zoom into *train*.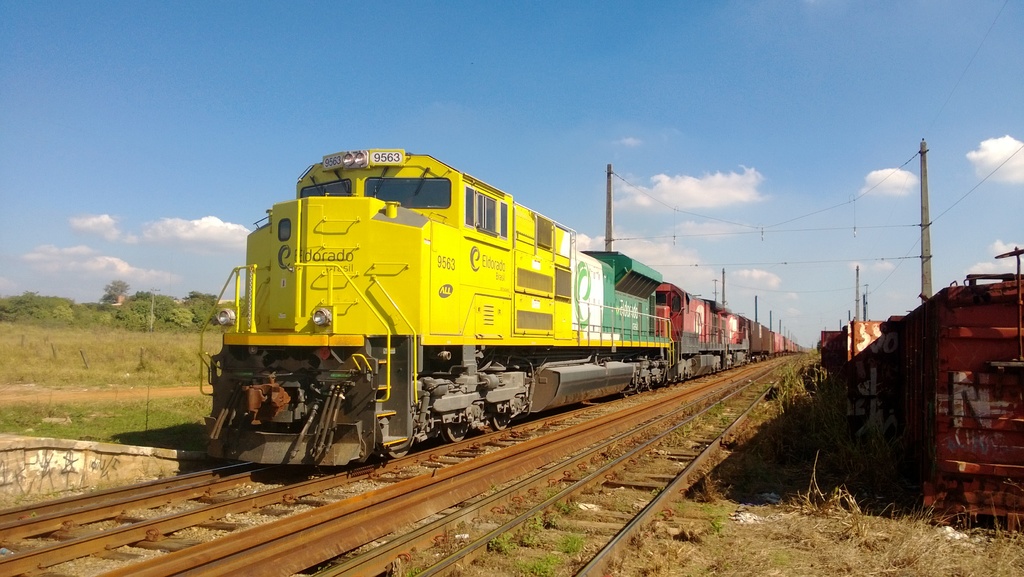
Zoom target: <region>204, 149, 806, 474</region>.
